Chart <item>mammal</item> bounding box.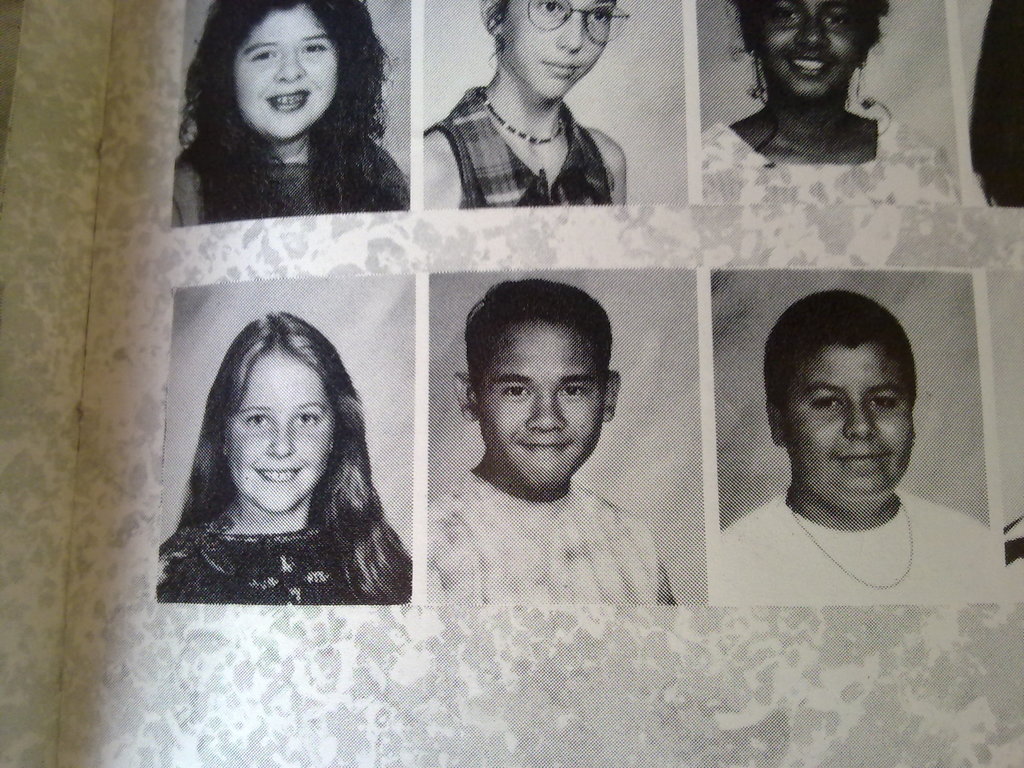
Charted: box=[721, 284, 993, 615].
